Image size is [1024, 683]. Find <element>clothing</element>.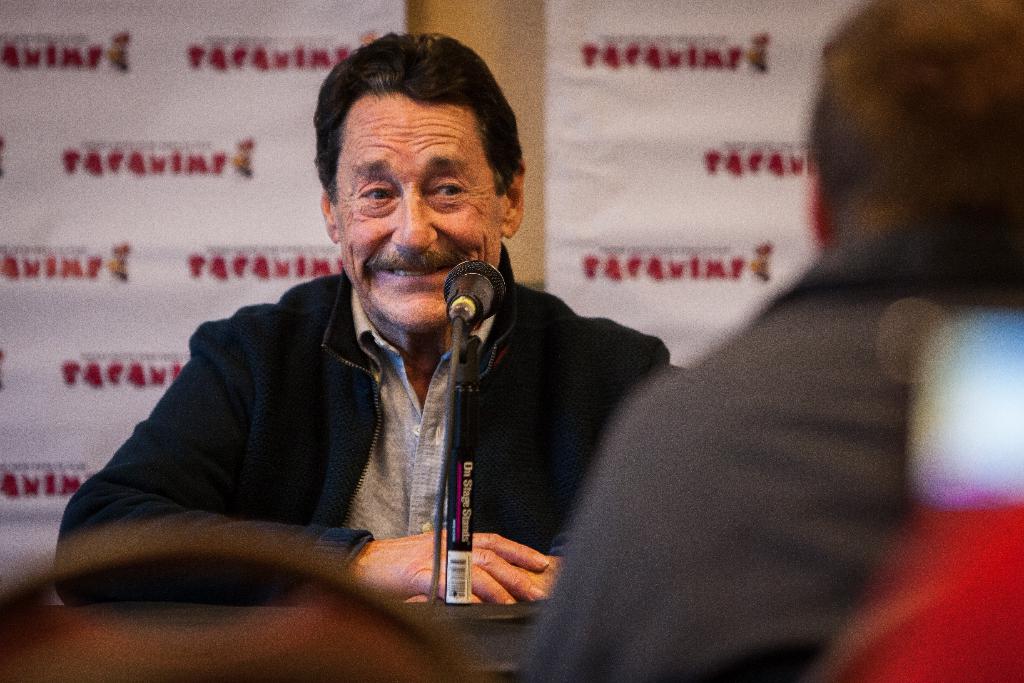
box(72, 235, 666, 625).
